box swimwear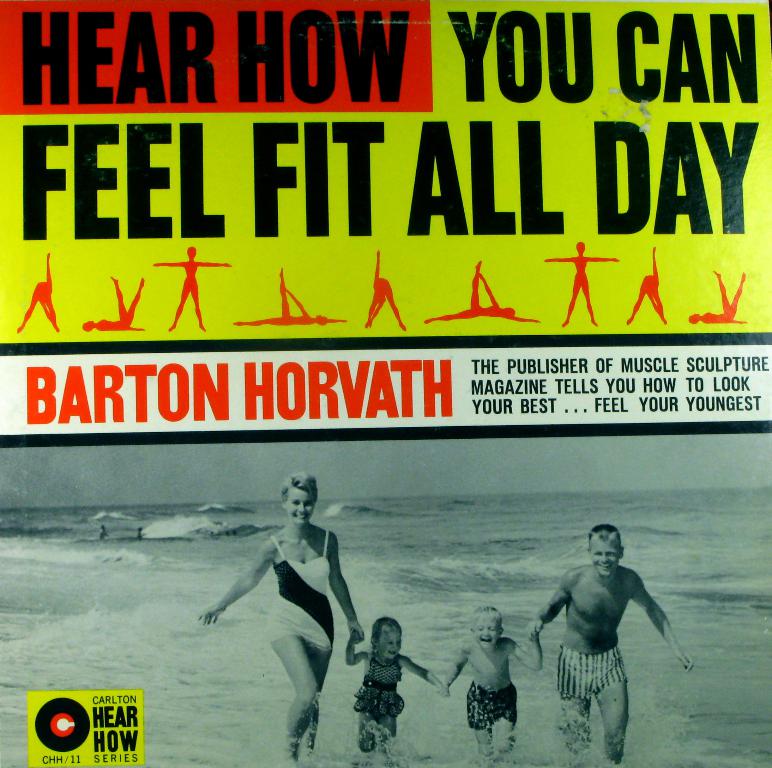
bbox(555, 648, 638, 699)
